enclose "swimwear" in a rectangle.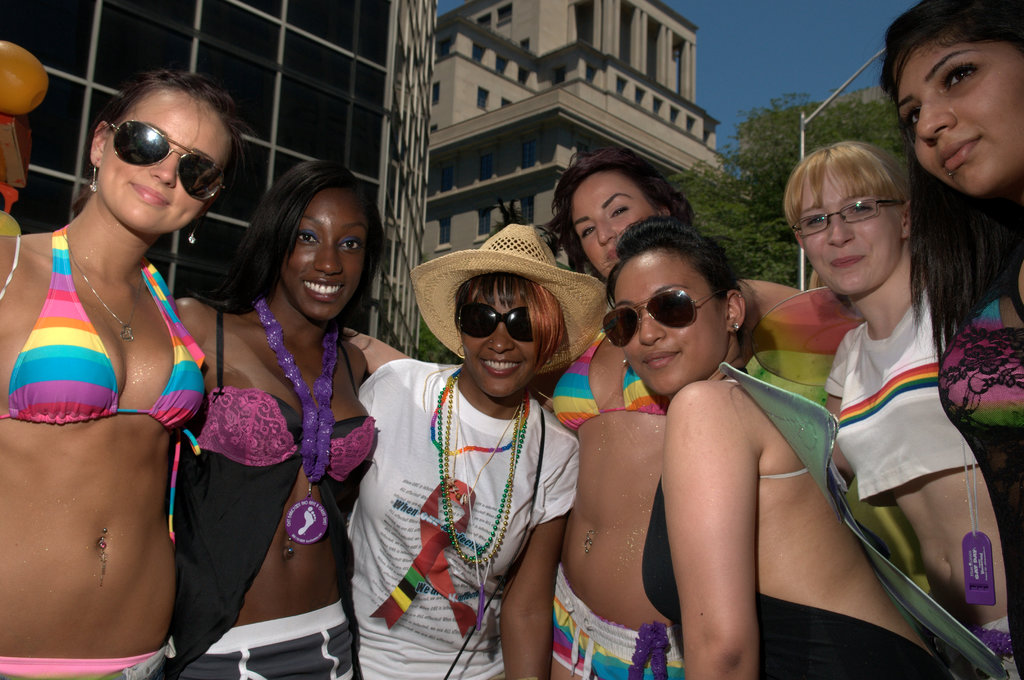
5 222 200 536.
